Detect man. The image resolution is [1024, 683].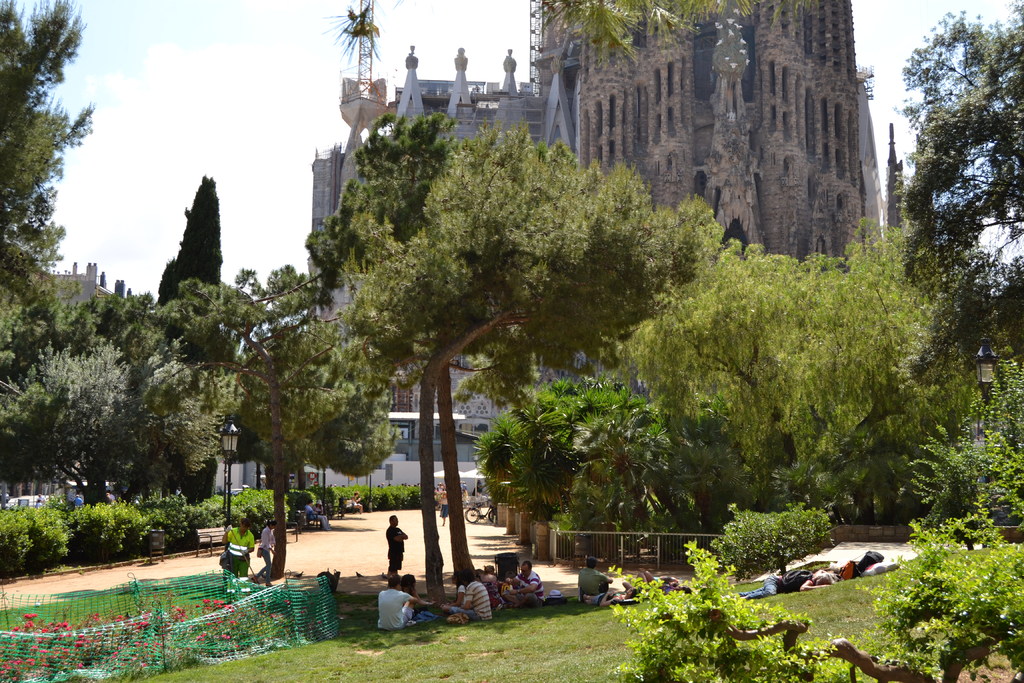
(260, 522, 275, 568).
